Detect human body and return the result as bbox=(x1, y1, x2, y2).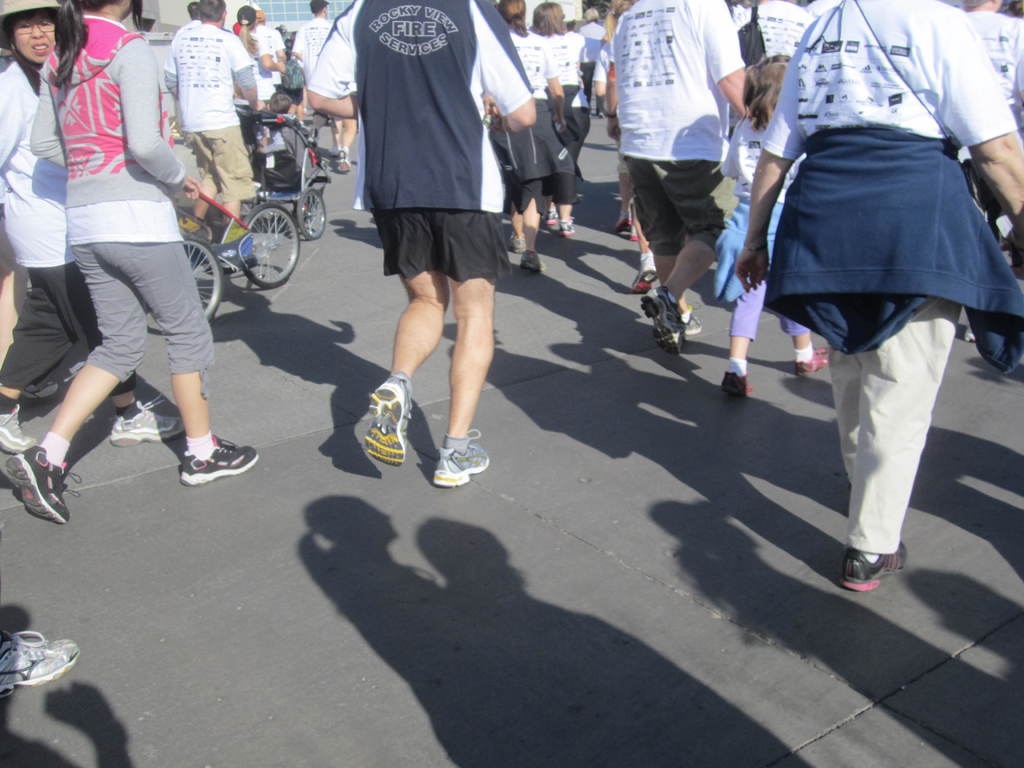
bbox=(306, 0, 529, 493).
